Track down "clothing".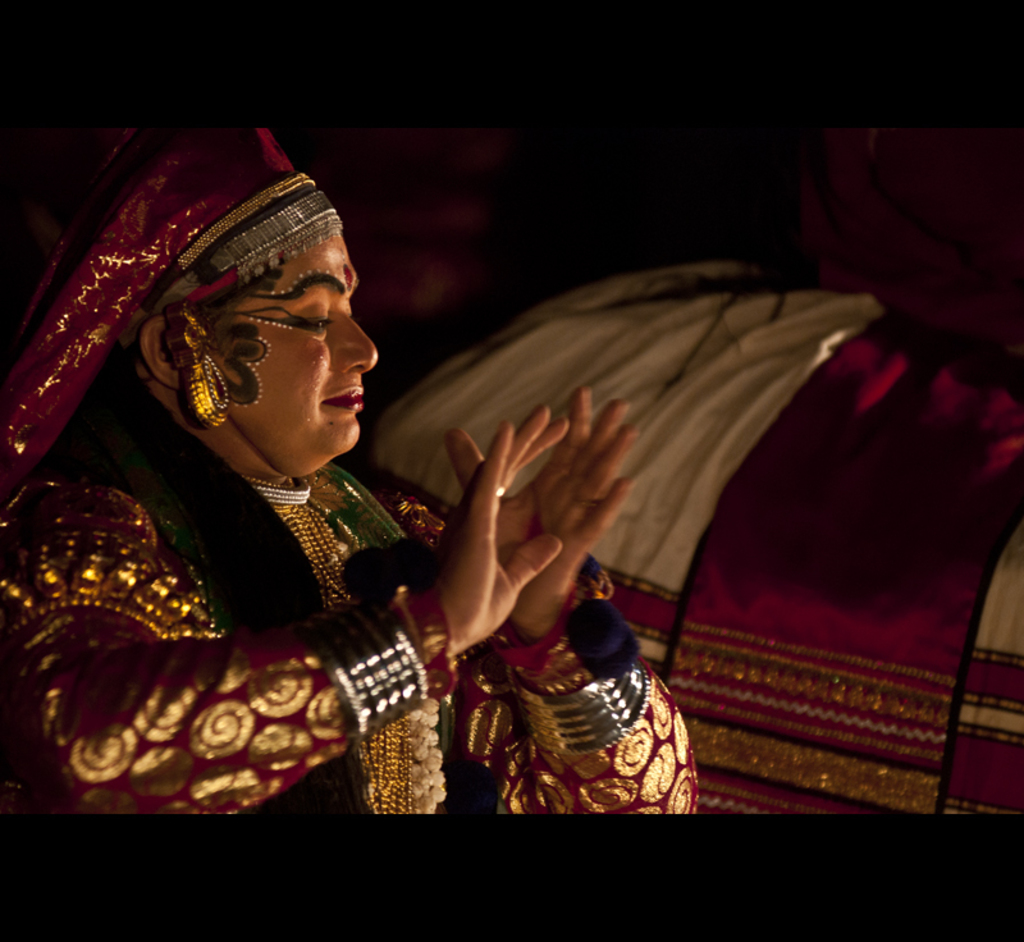
Tracked to bbox=(0, 122, 716, 823).
